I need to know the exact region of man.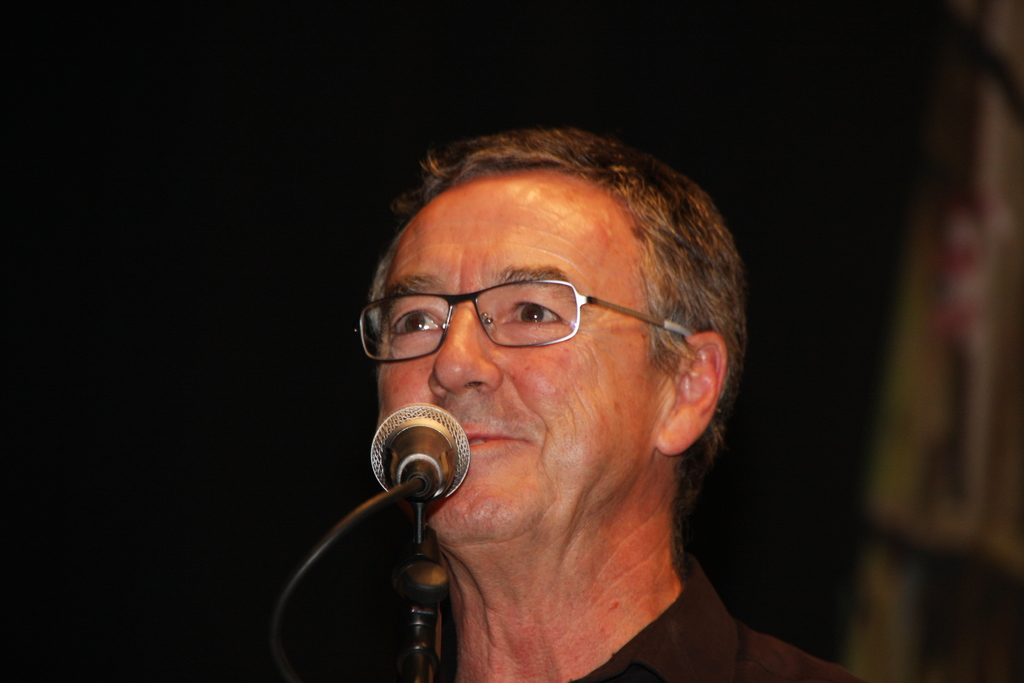
Region: [244,102,884,677].
